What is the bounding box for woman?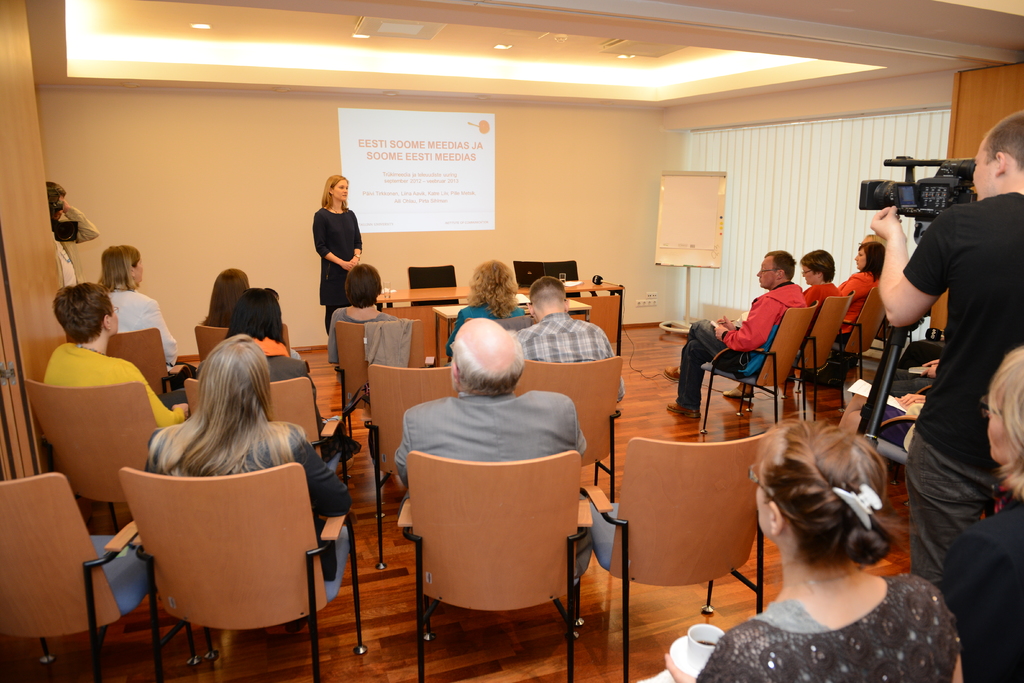
x1=131 y1=339 x2=349 y2=589.
